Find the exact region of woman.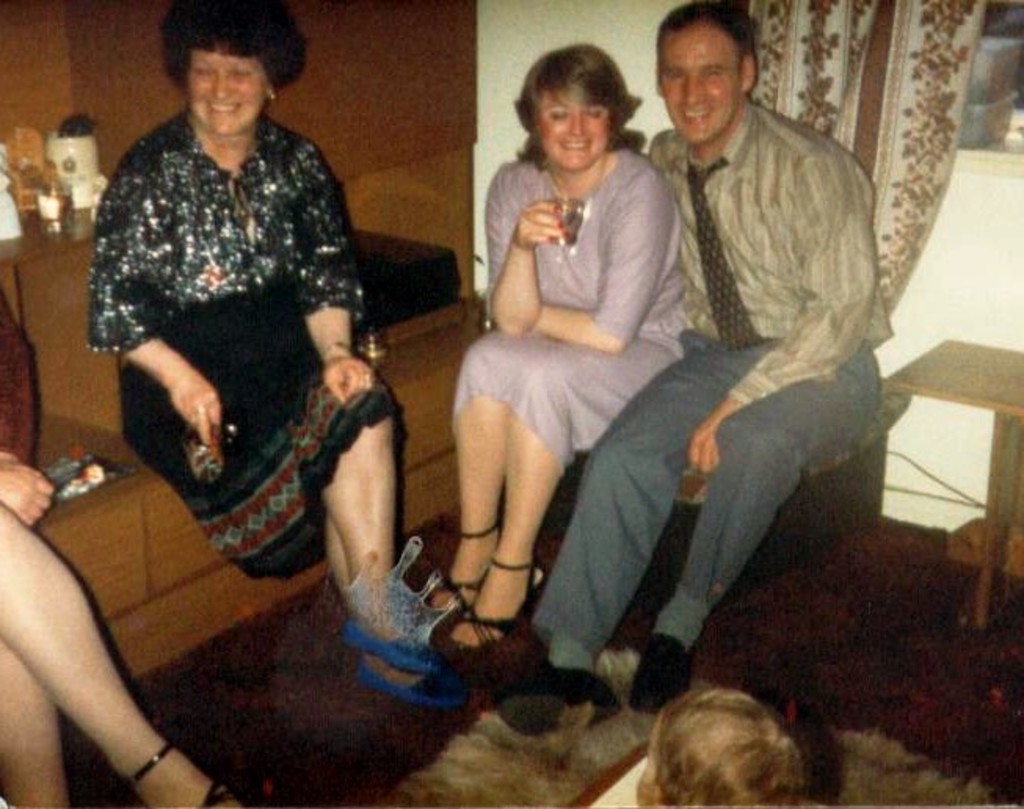
Exact region: (78, 0, 519, 702).
